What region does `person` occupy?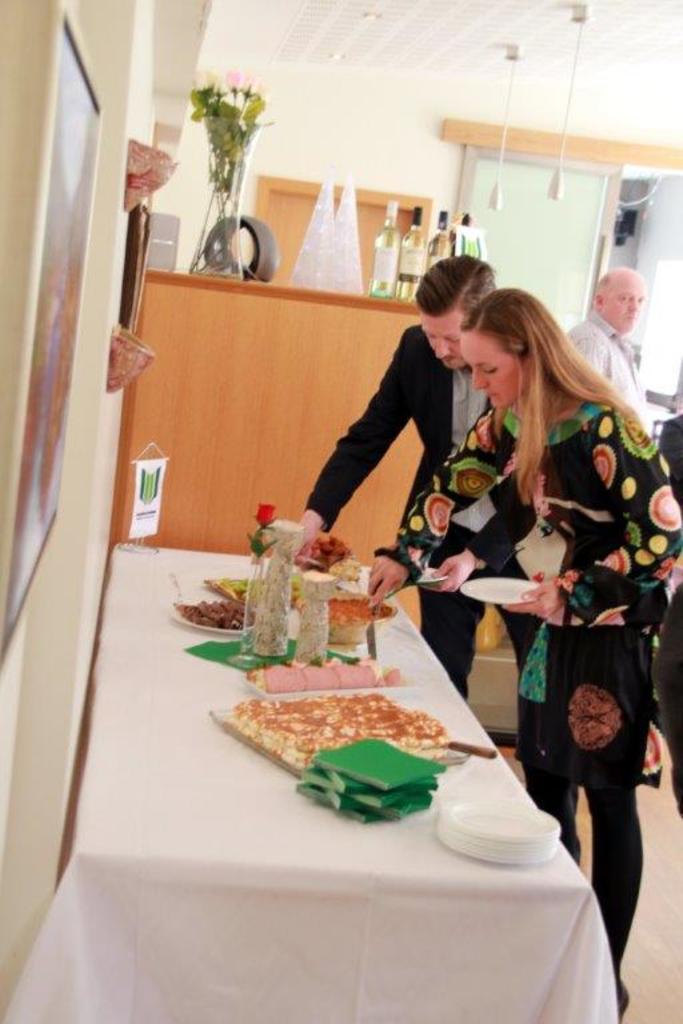
[x1=280, y1=245, x2=571, y2=871].
